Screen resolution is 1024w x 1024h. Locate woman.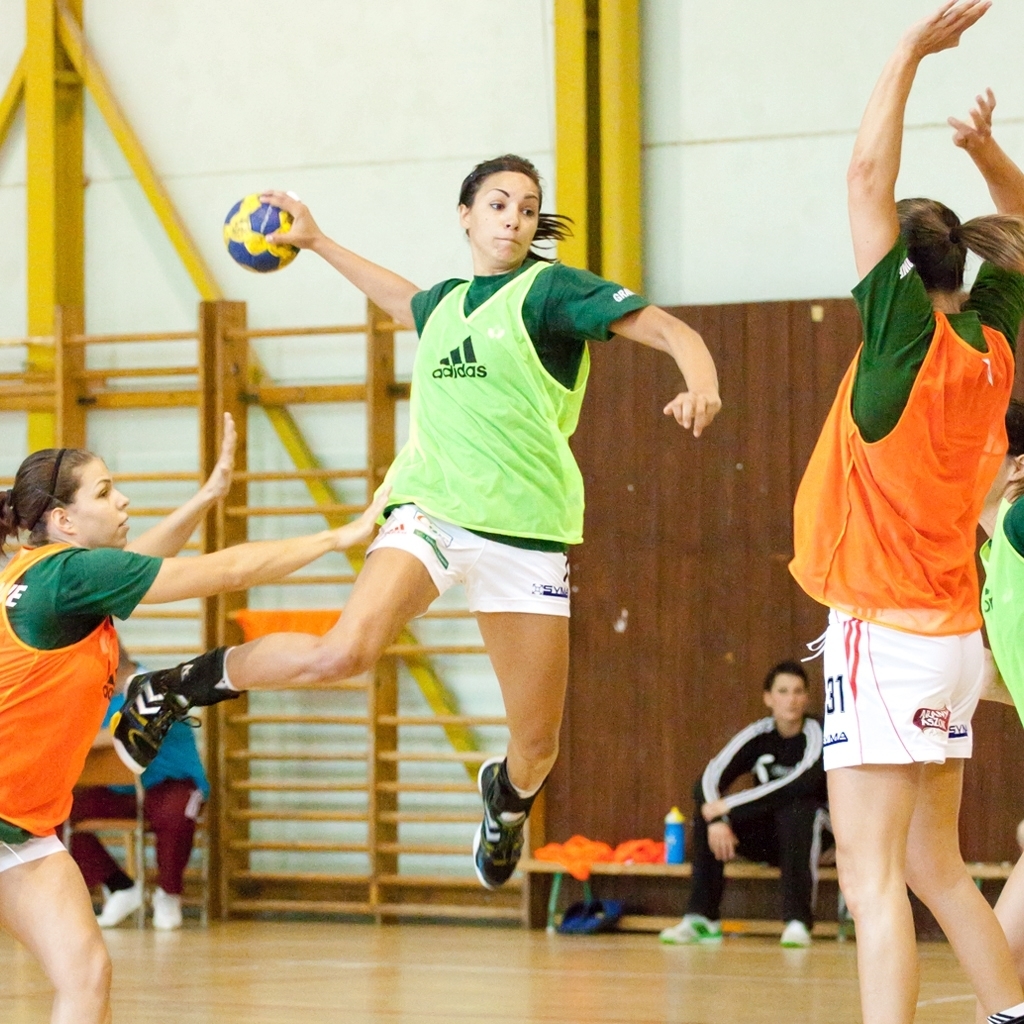
(left=794, top=0, right=1023, bottom=1023).
